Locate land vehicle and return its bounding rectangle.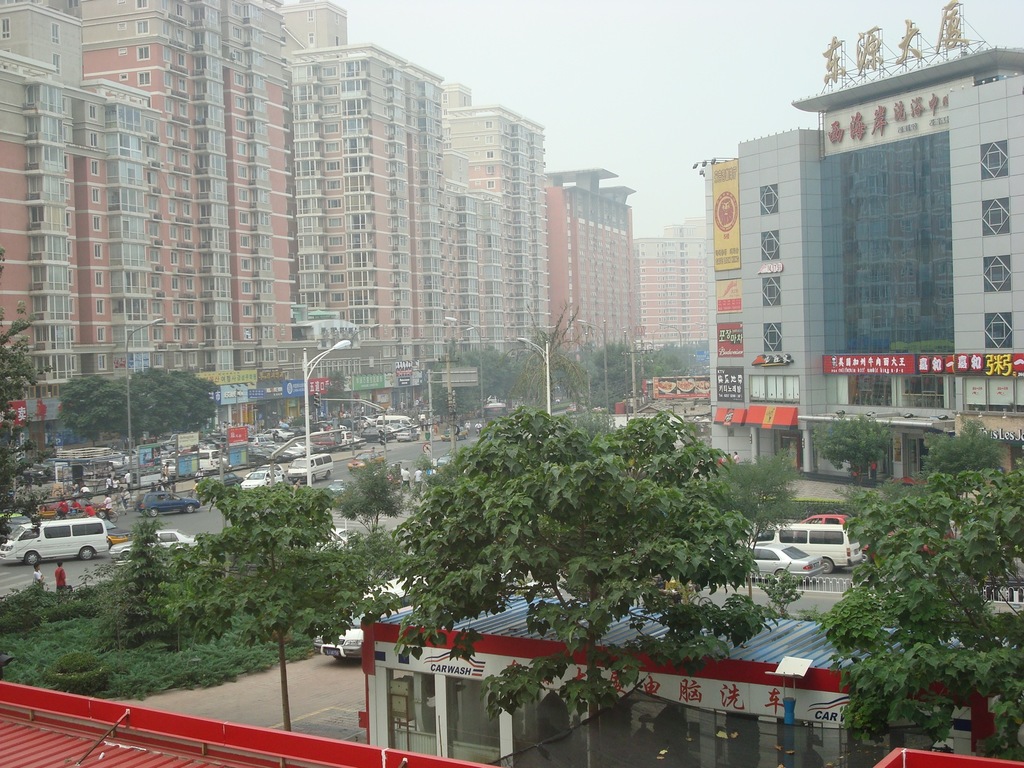
crop(315, 526, 359, 550).
